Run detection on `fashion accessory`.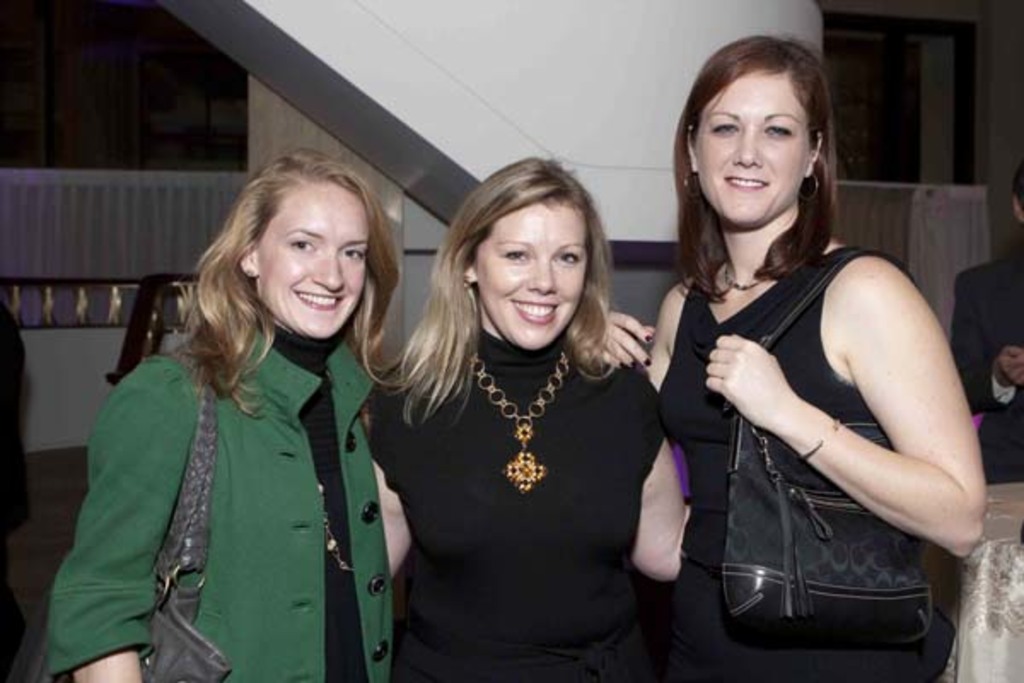
Result: (469,347,573,493).
